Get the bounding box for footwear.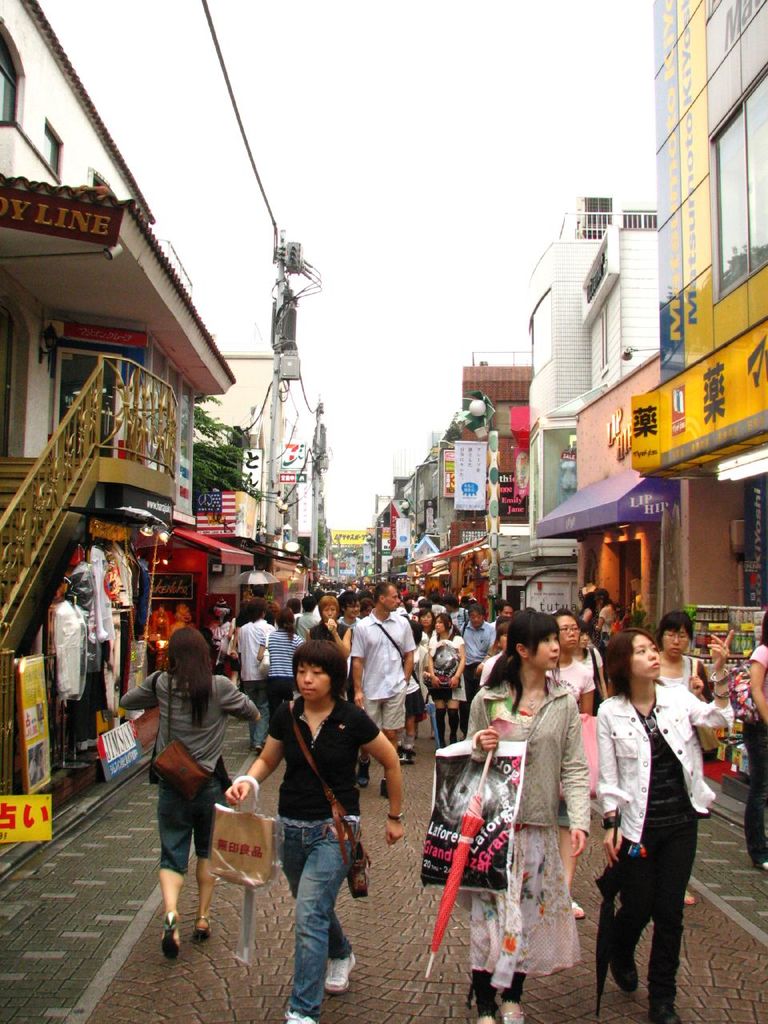
box=[191, 909, 207, 934].
